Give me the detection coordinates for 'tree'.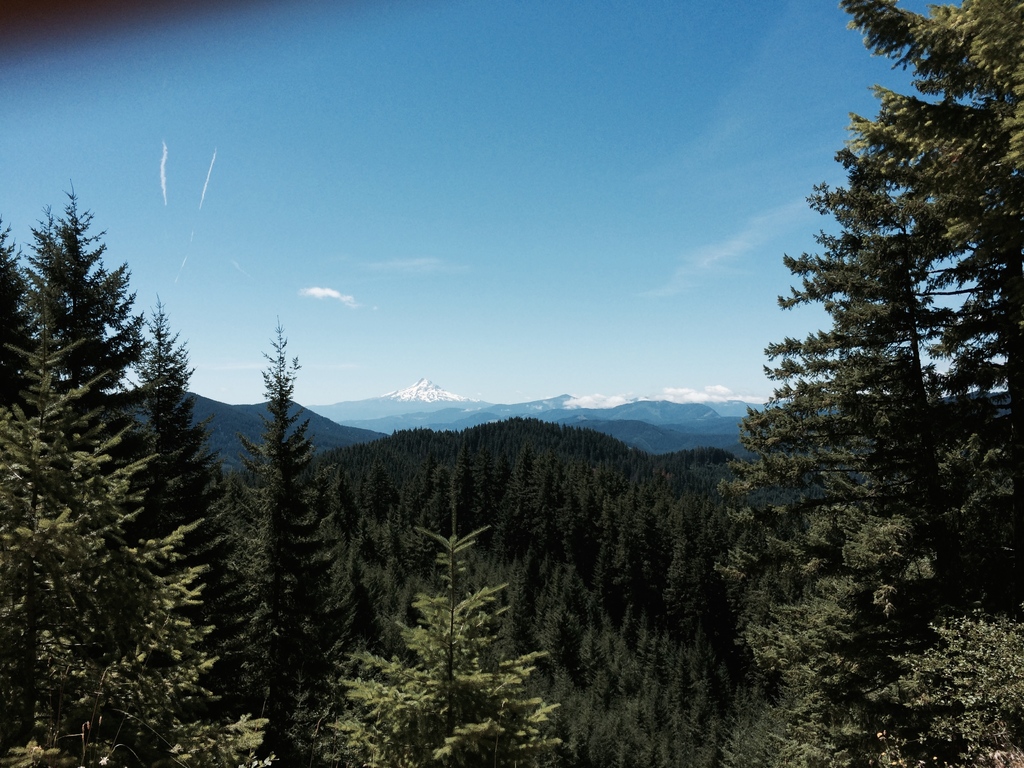
{"left": 123, "top": 294, "right": 232, "bottom": 641}.
